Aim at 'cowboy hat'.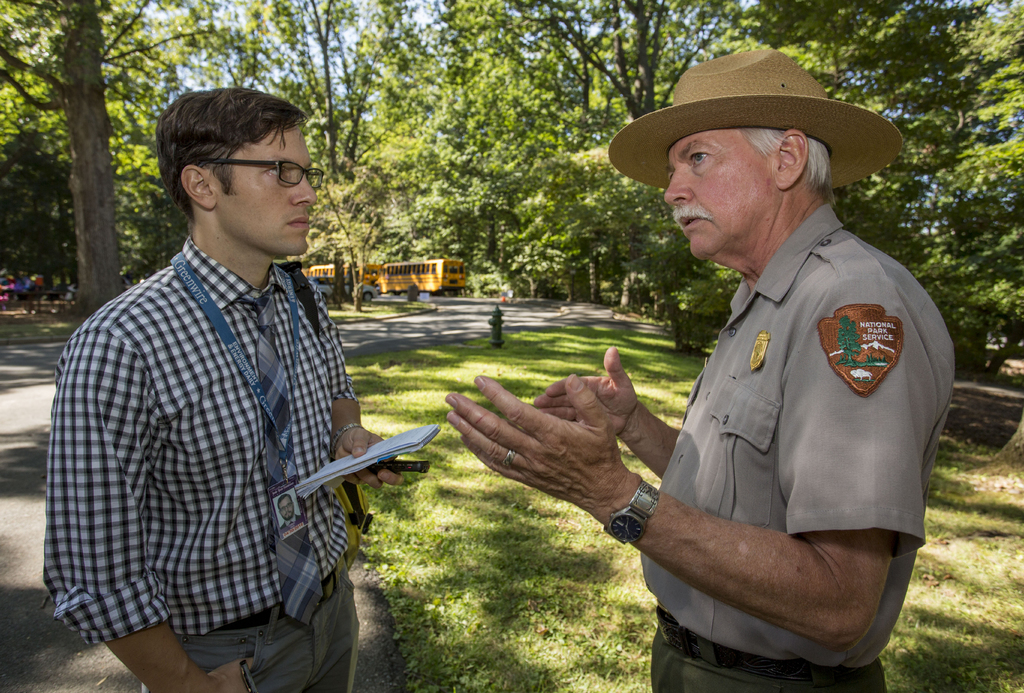
Aimed at 595/47/908/185.
